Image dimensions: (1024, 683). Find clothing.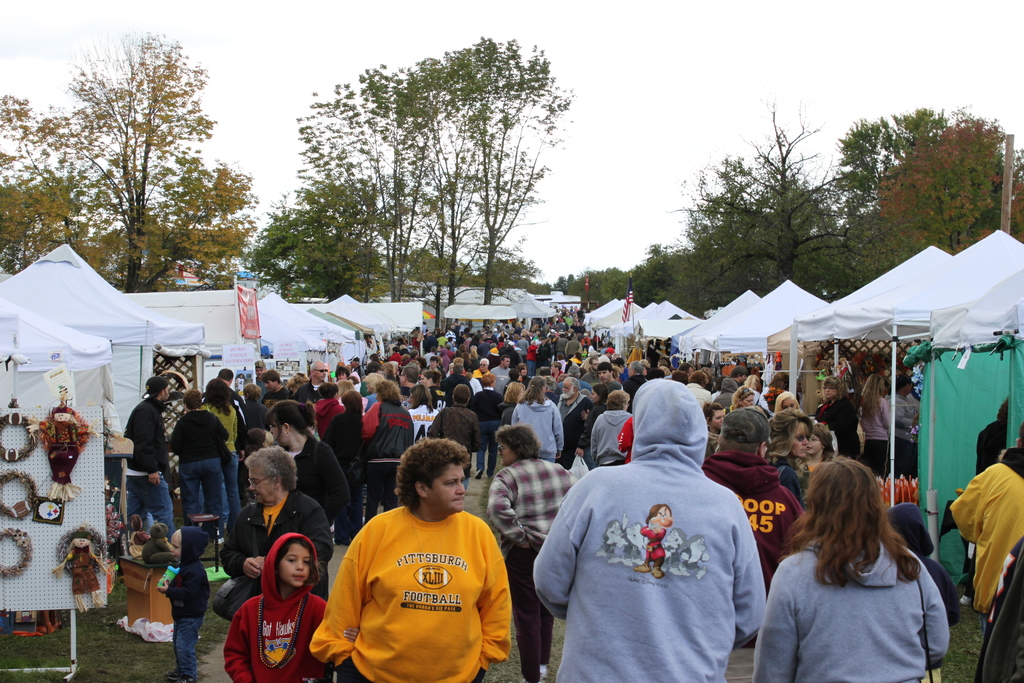
rect(166, 522, 212, 670).
